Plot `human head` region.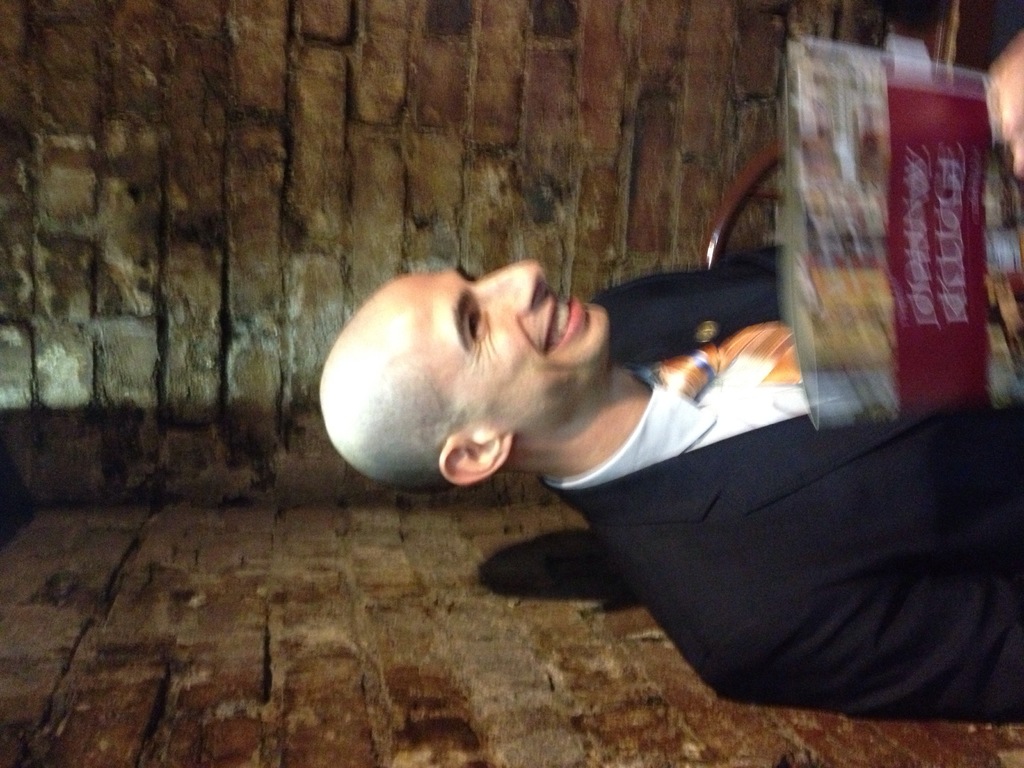
Plotted at bbox=[337, 237, 643, 472].
